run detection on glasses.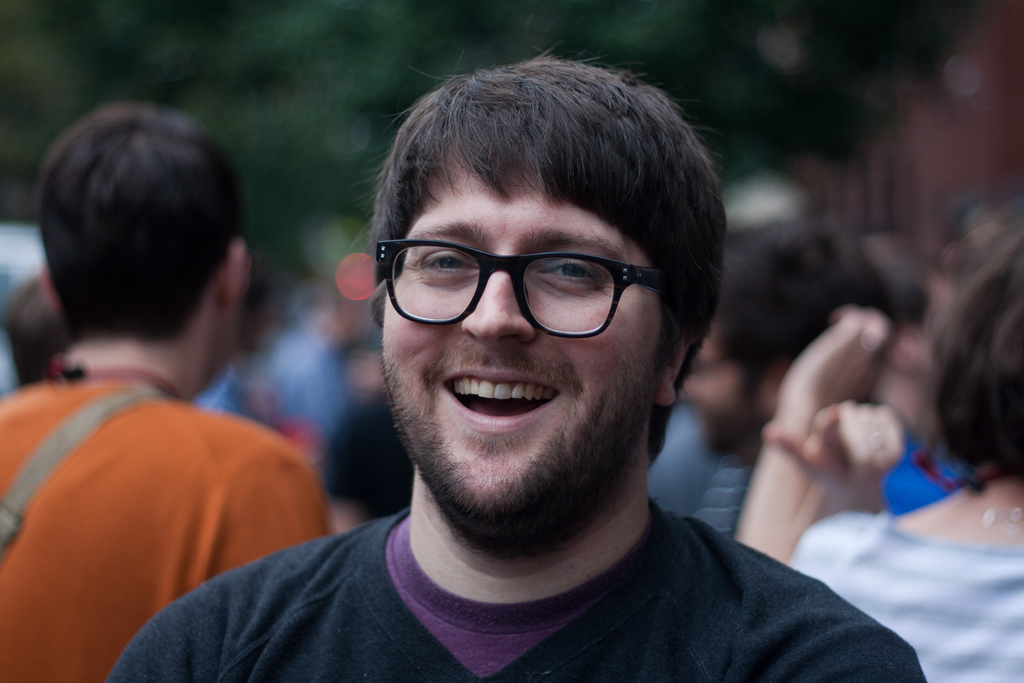
Result: crop(683, 359, 733, 377).
